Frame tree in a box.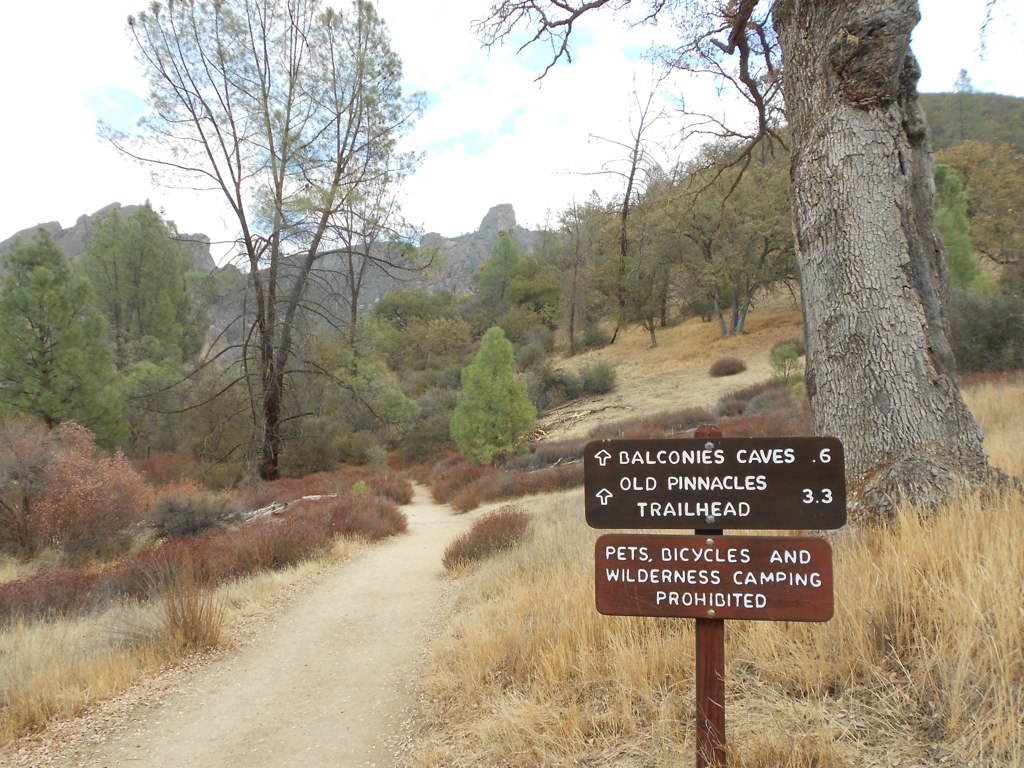
x1=128 y1=5 x2=428 y2=551.
